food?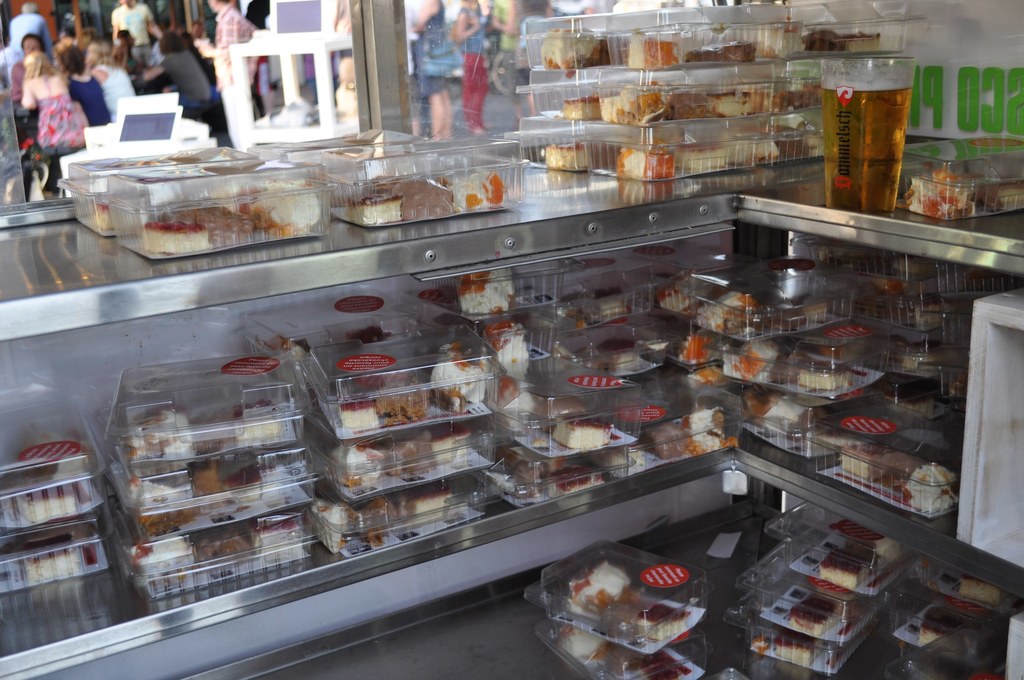
locate(769, 121, 810, 160)
